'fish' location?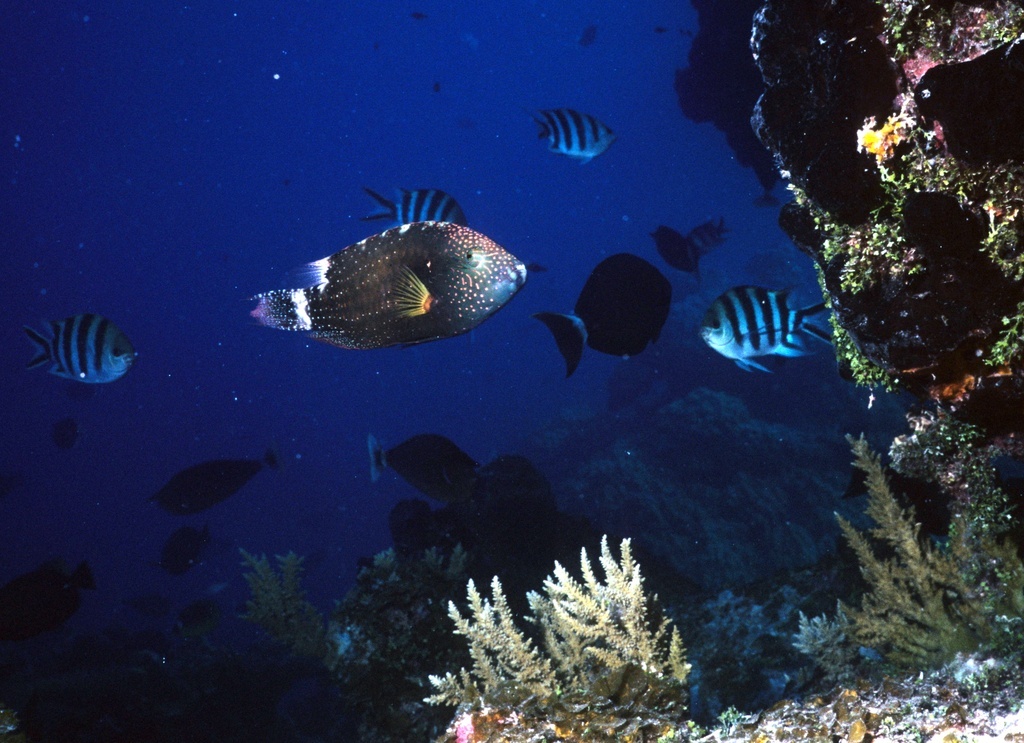
(752,170,778,205)
